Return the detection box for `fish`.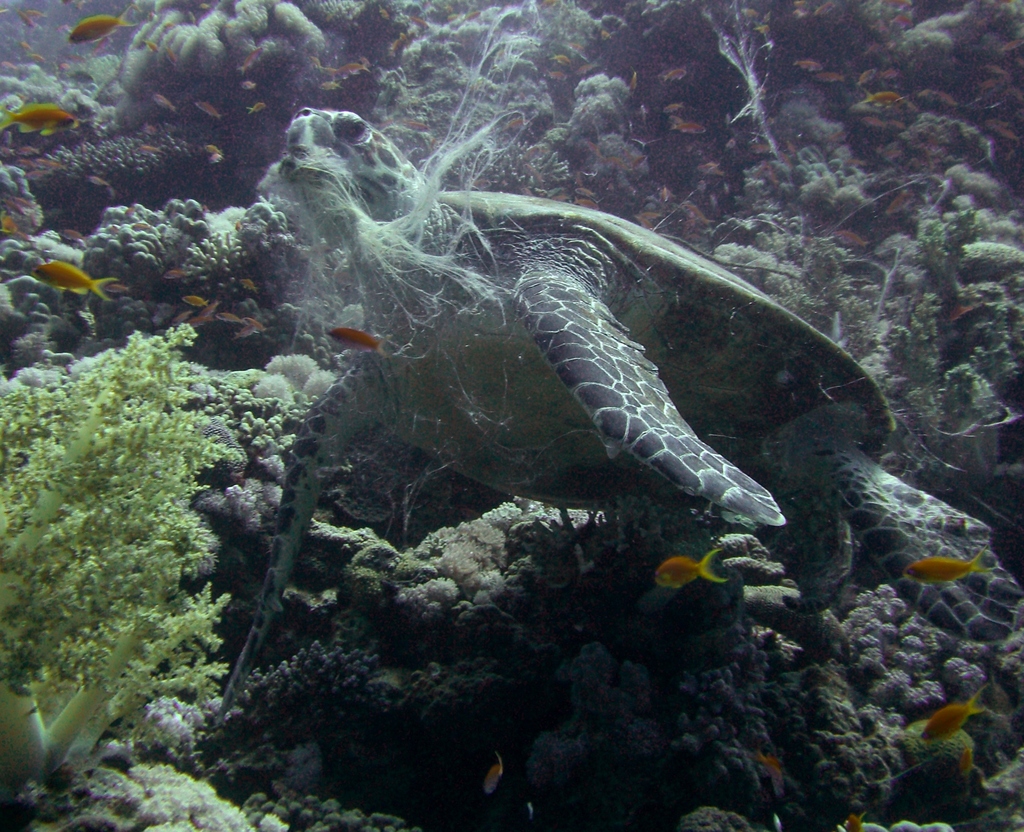
detection(169, 45, 177, 67).
